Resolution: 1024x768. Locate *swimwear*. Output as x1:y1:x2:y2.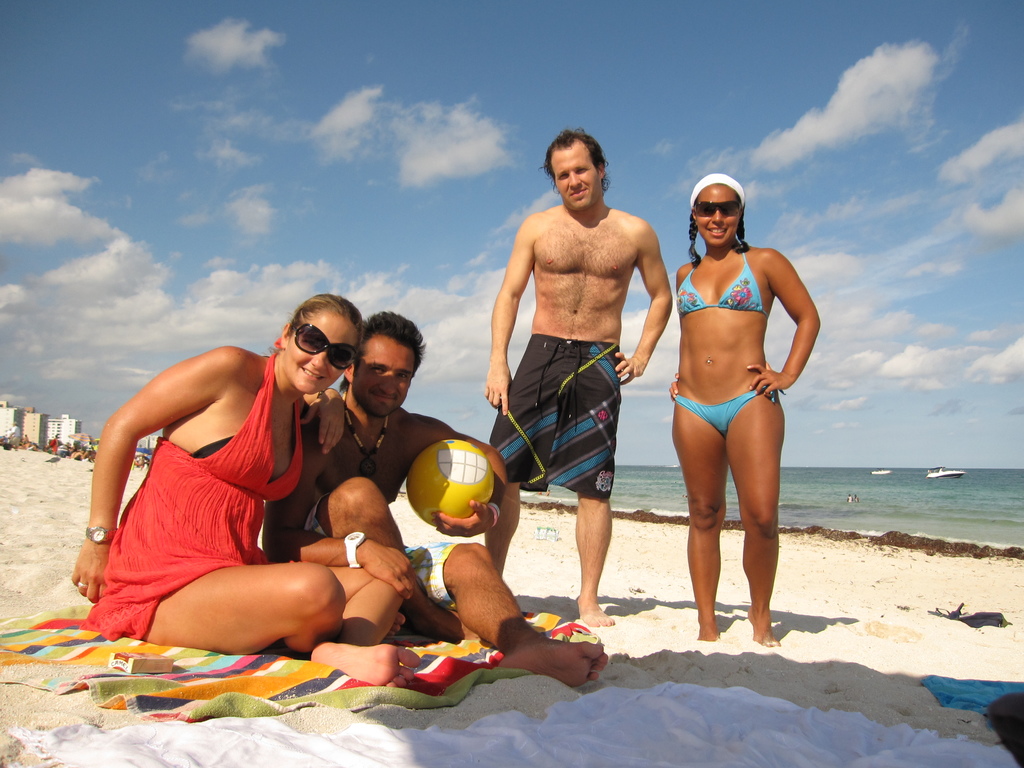
675:385:785:439.
